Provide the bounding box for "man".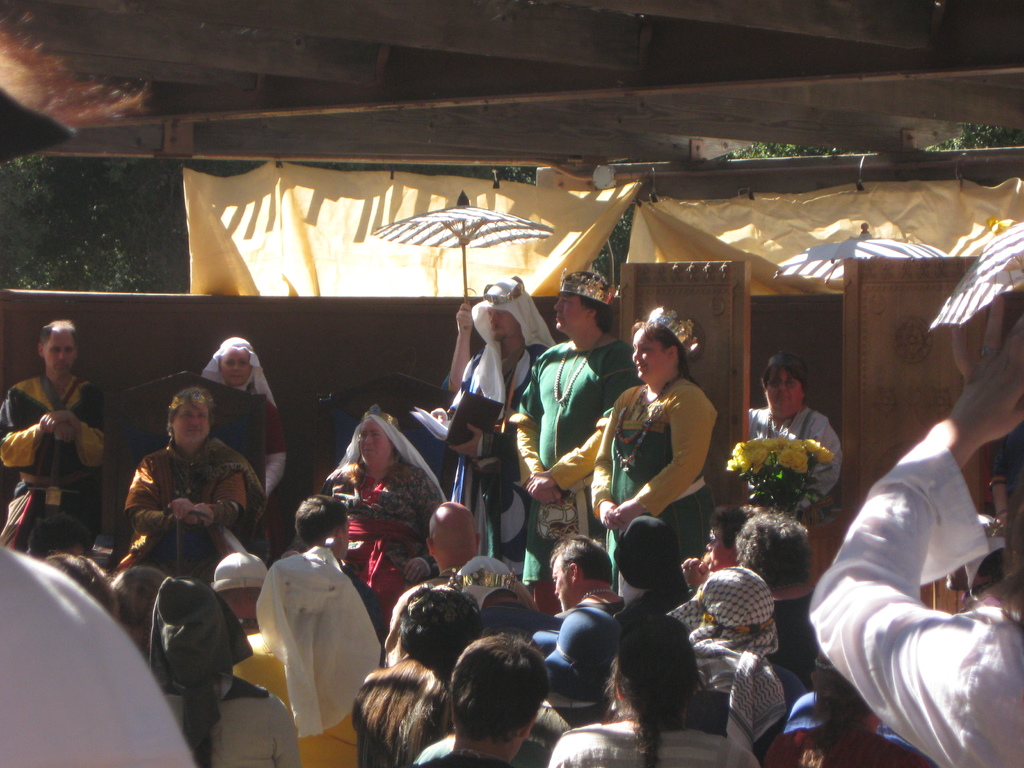
l=513, t=262, r=624, b=604.
